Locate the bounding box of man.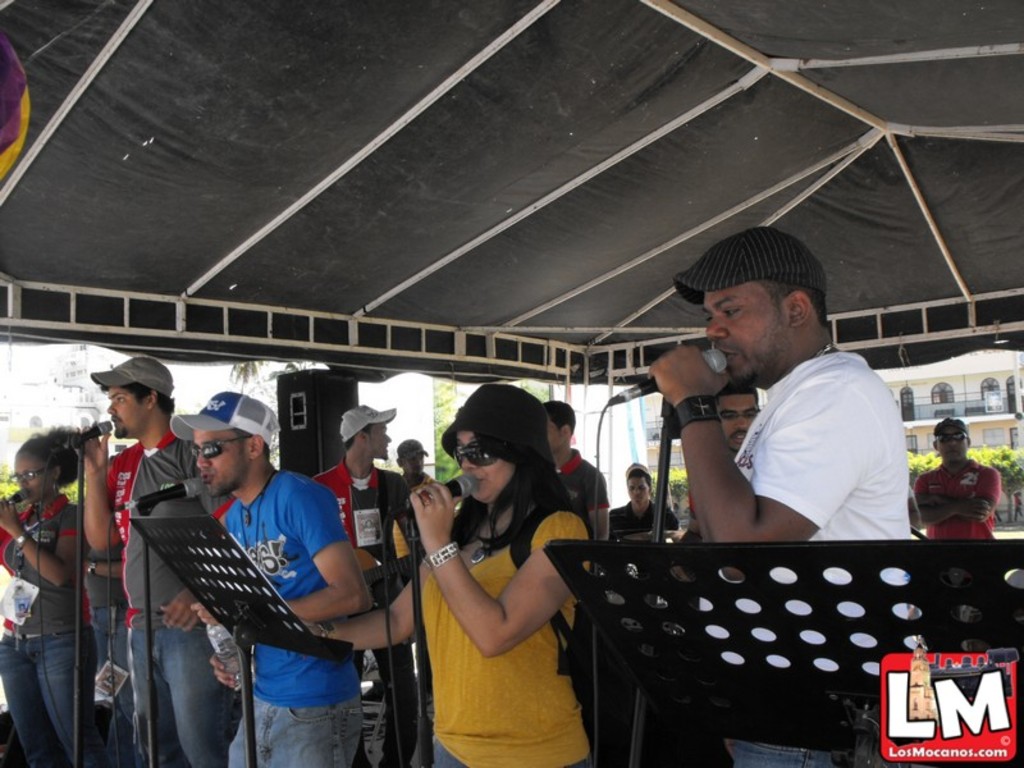
Bounding box: <box>311,398,416,767</box>.
